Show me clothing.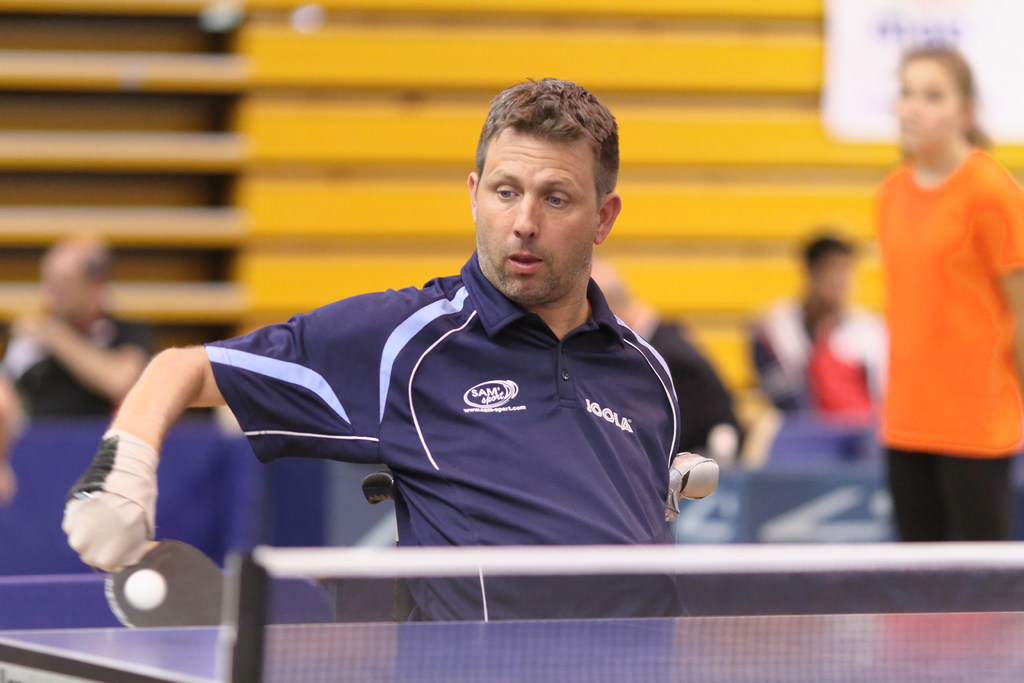
clothing is here: 874:109:1012:501.
